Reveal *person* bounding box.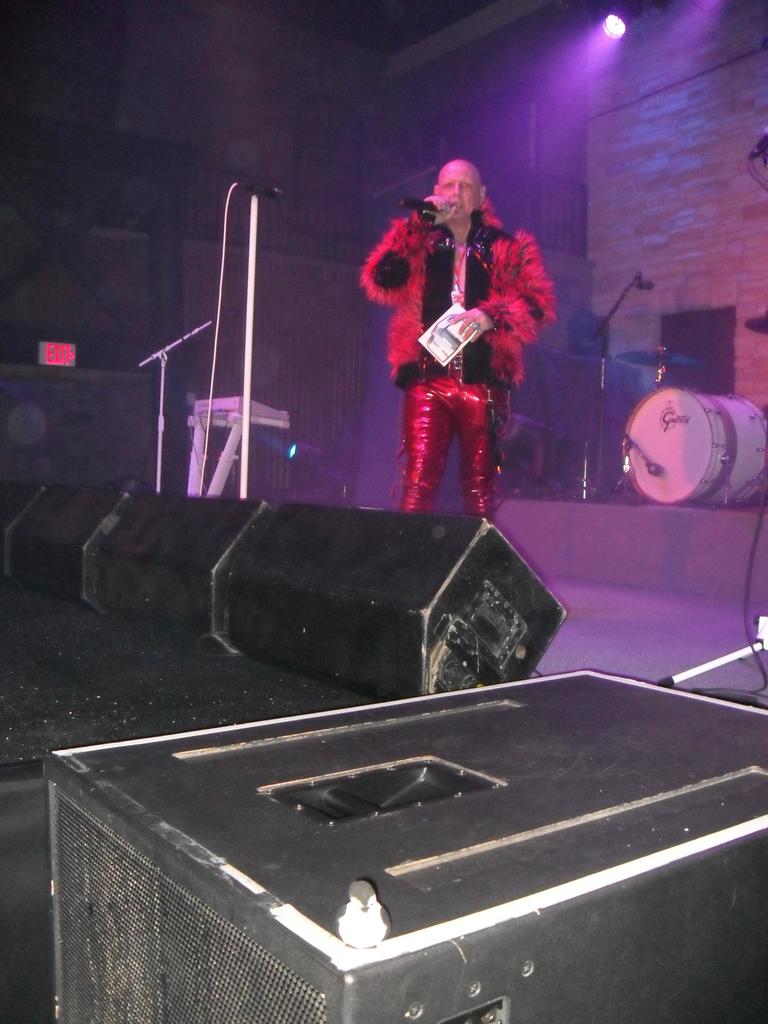
Revealed: rect(365, 159, 552, 522).
